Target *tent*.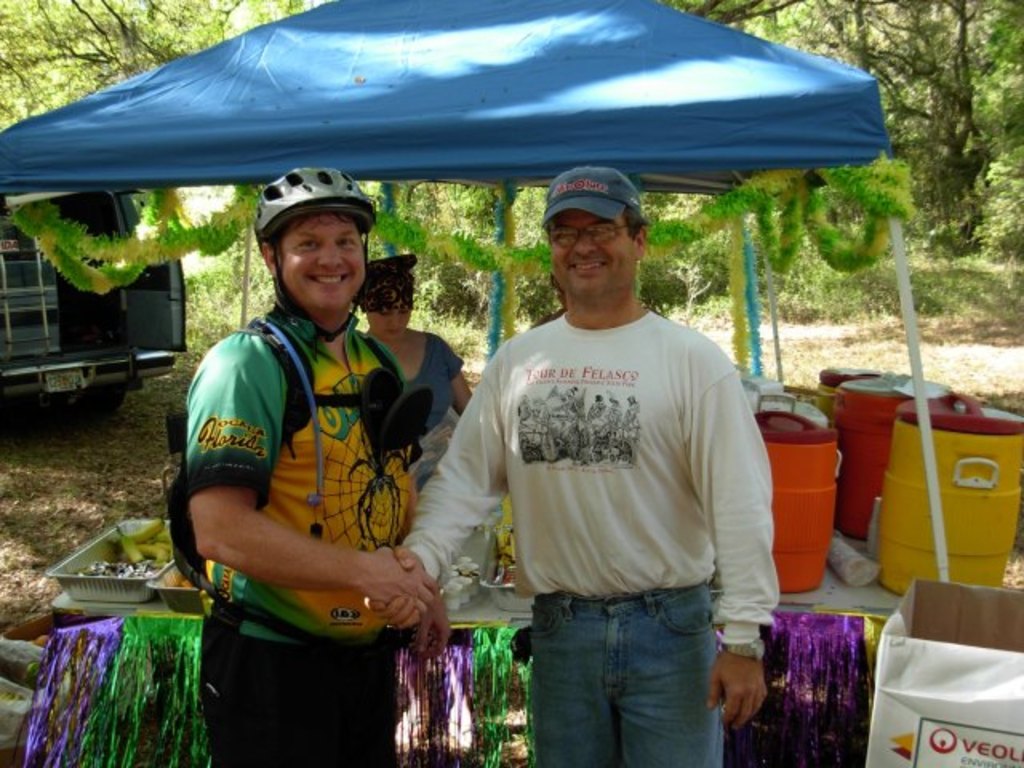
Target region: <bbox>77, 10, 894, 648</bbox>.
